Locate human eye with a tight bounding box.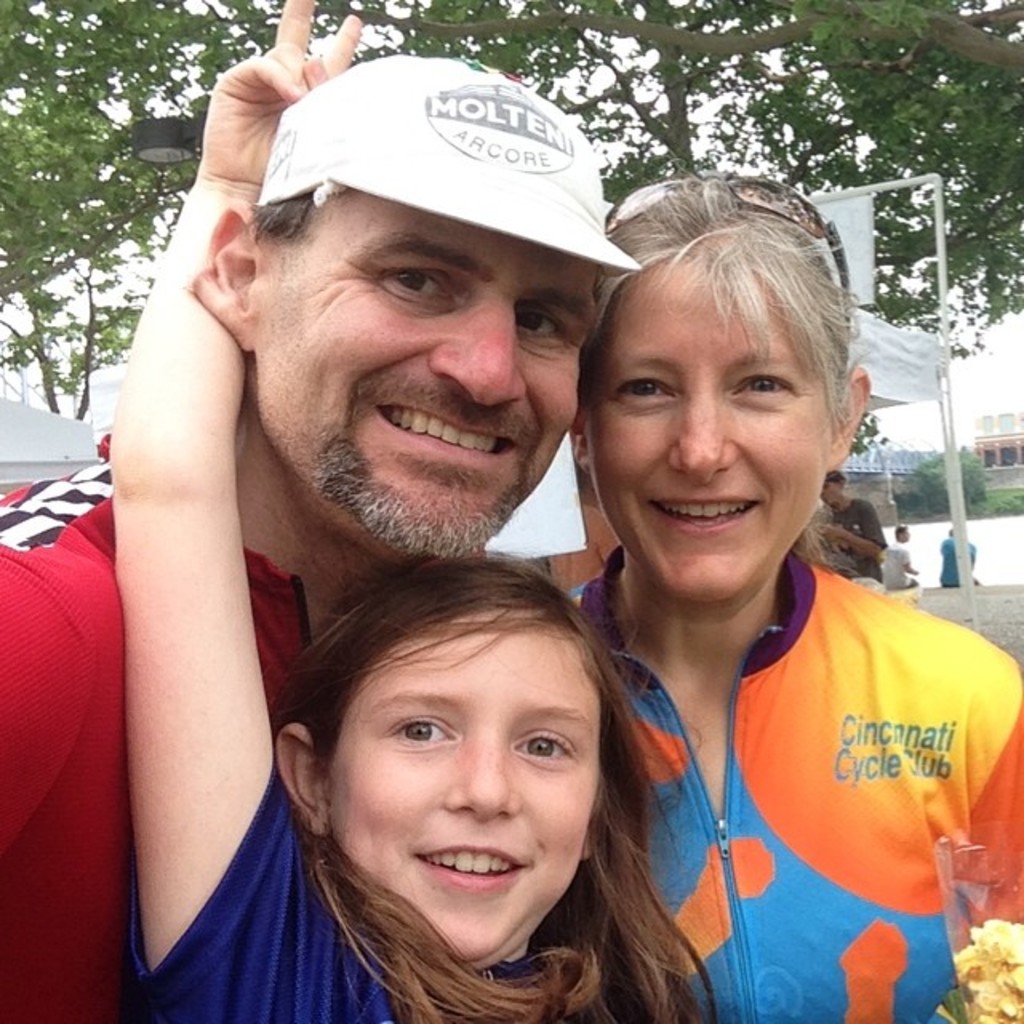
left=386, top=707, right=469, bottom=755.
